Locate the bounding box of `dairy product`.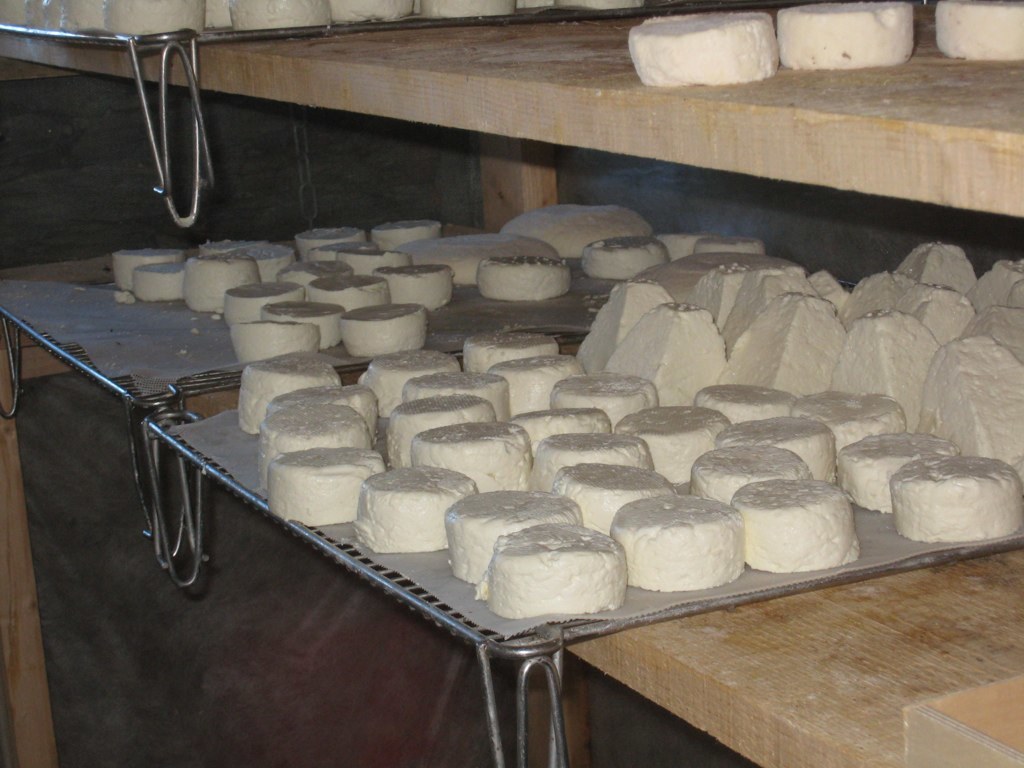
Bounding box: box(230, 0, 324, 34).
